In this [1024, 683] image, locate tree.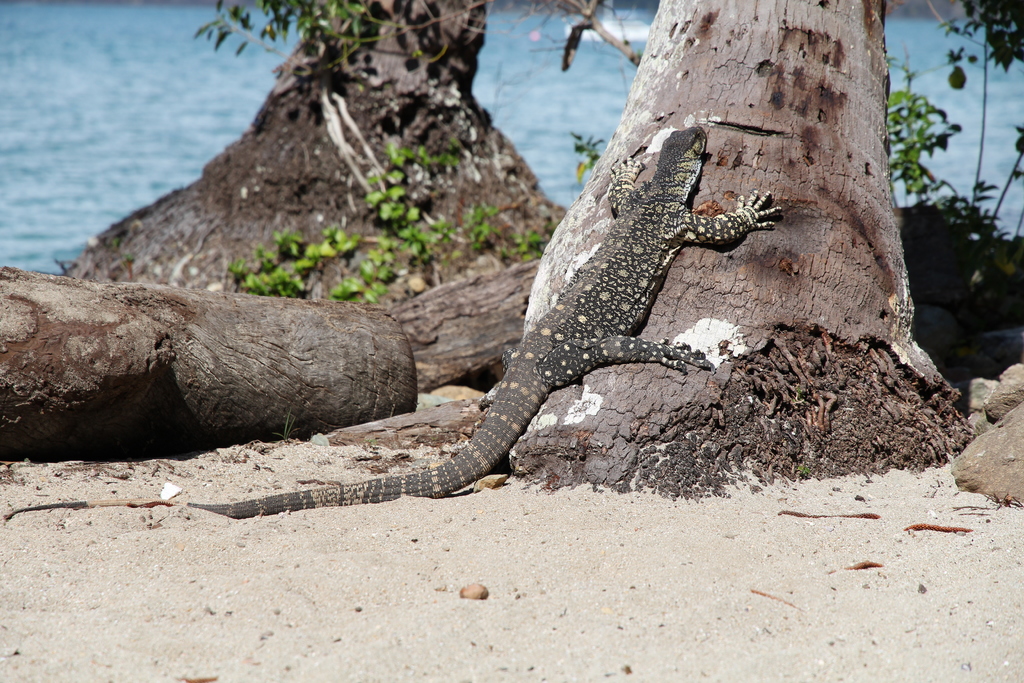
Bounding box: [317, 0, 982, 498].
